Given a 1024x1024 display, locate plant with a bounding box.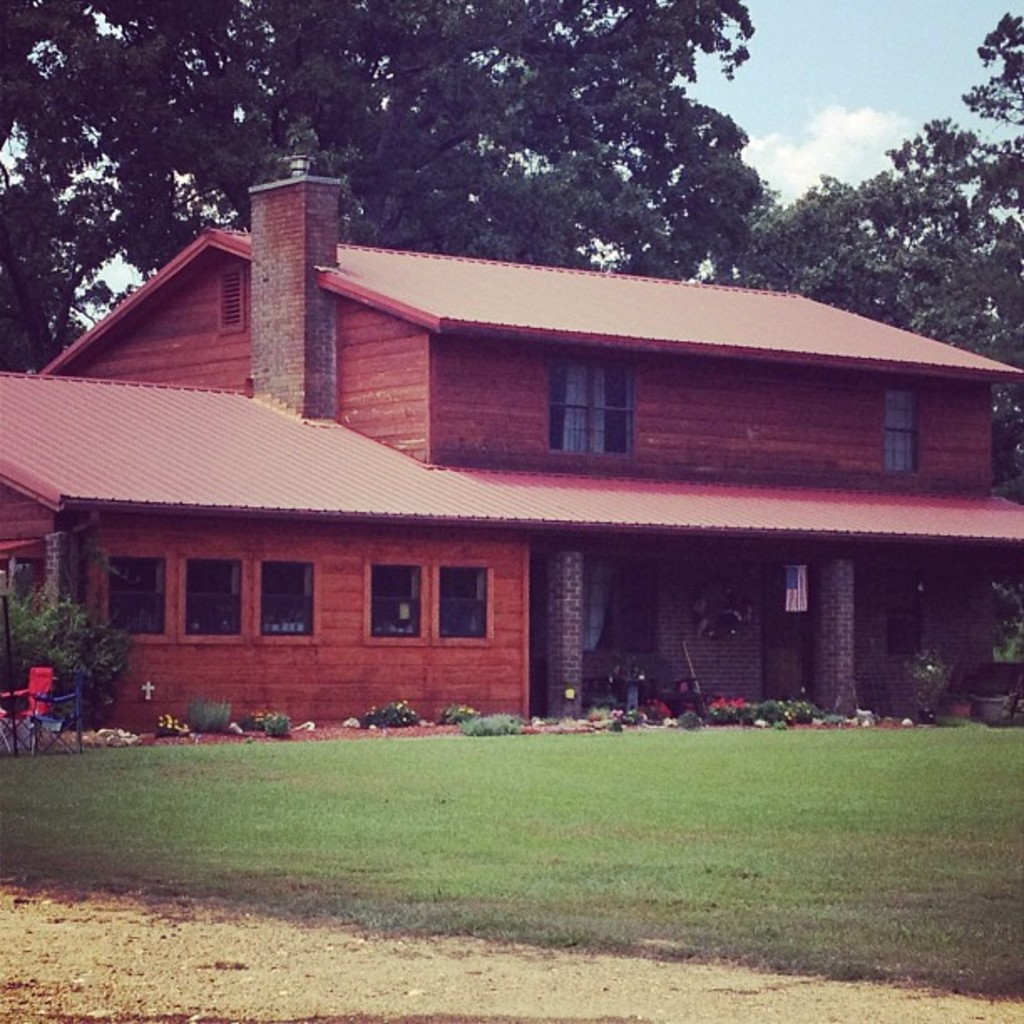
Located: left=144, top=711, right=189, bottom=743.
